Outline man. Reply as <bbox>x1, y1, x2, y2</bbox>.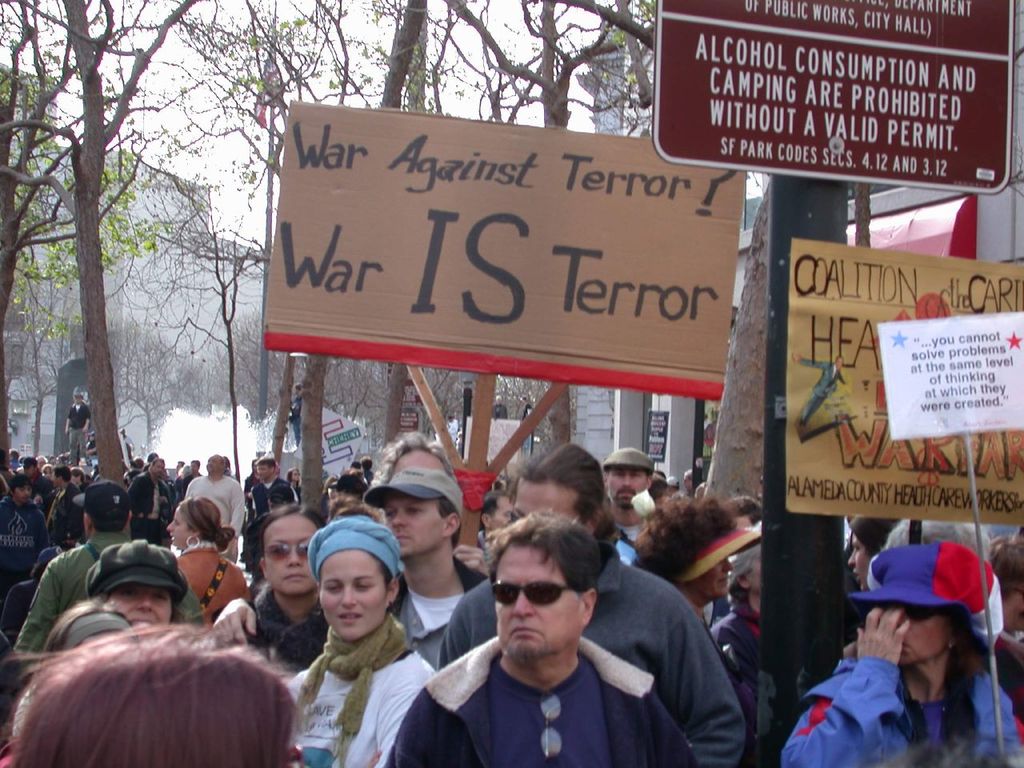
<bbox>118, 460, 173, 548</bbox>.
